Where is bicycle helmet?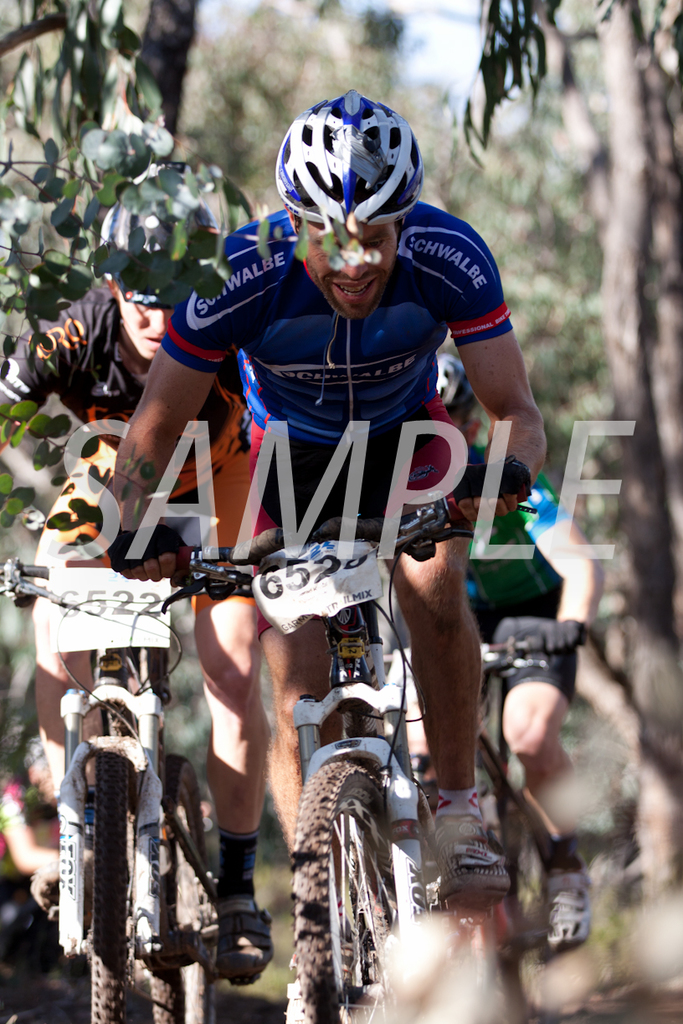
box(275, 91, 426, 228).
